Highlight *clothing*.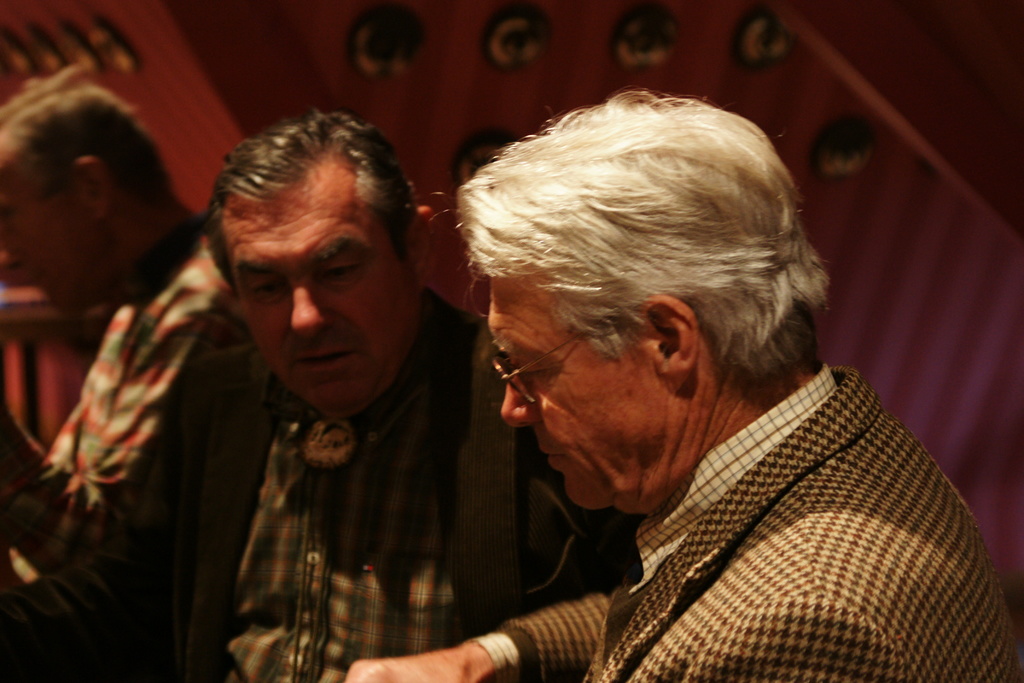
Highlighted region: <region>0, 285, 628, 682</region>.
